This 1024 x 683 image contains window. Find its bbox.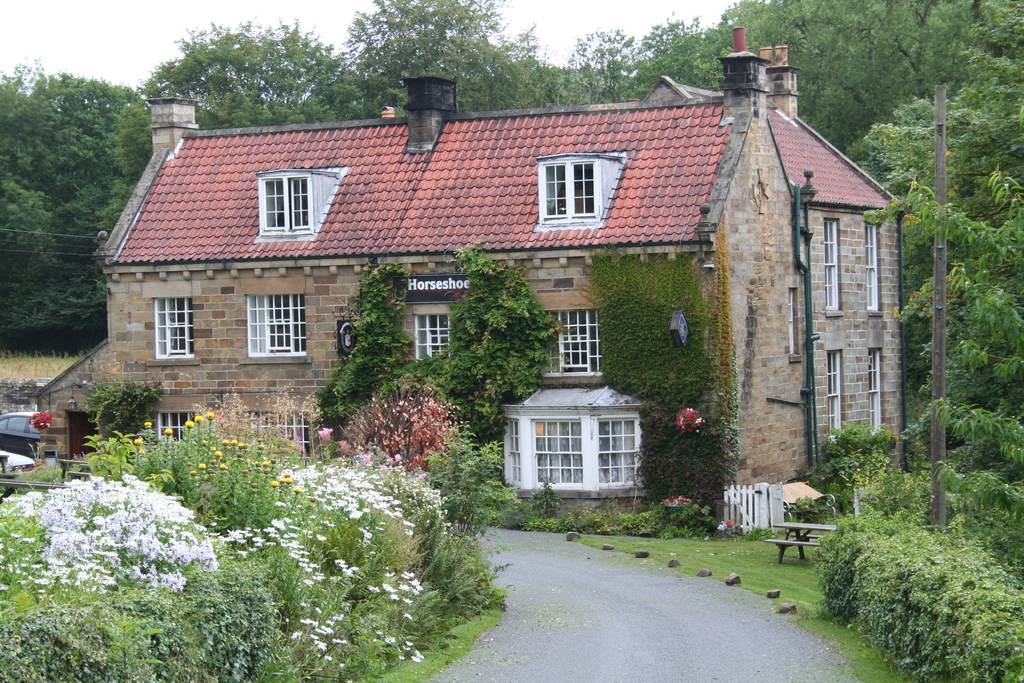
box(241, 165, 323, 246).
